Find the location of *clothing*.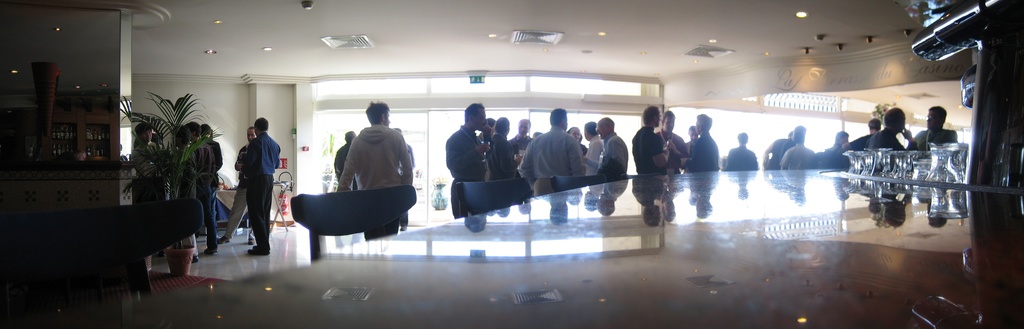
Location: (724, 150, 762, 170).
